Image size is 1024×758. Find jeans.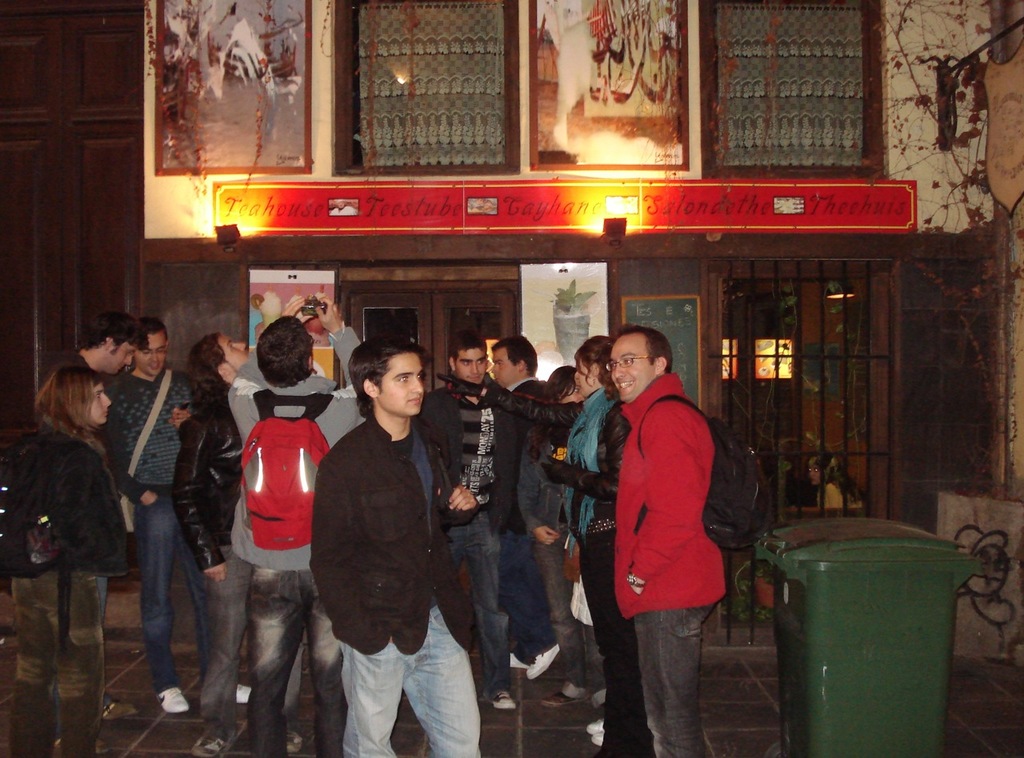
[327, 600, 480, 756].
